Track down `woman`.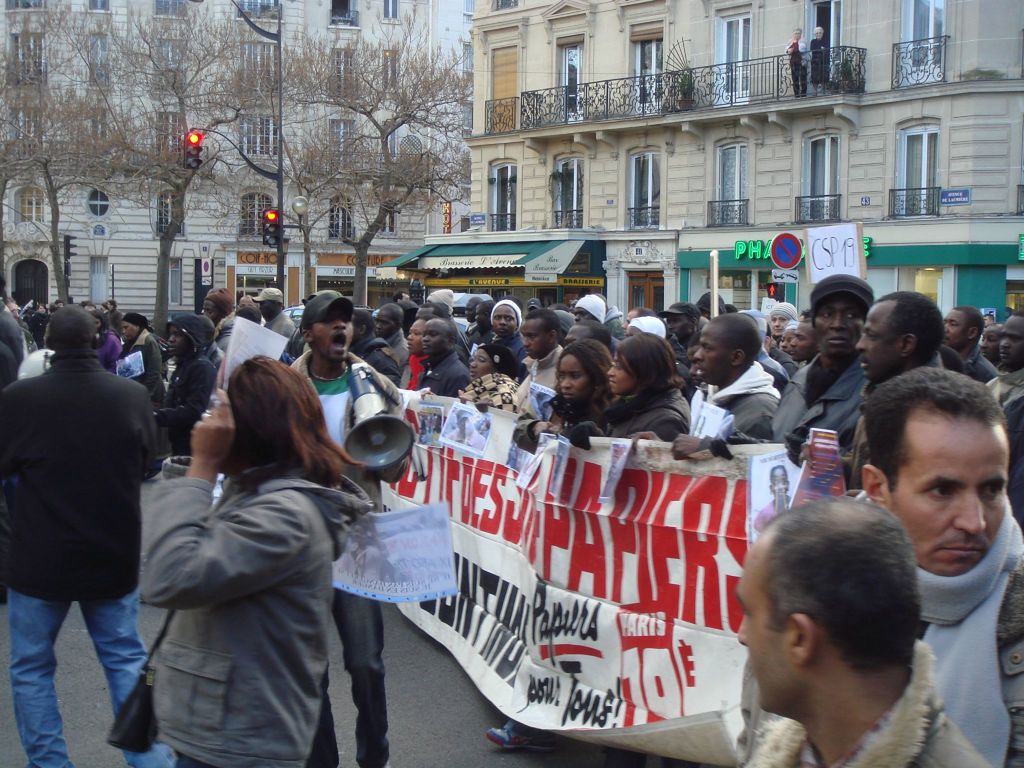
Tracked to locate(129, 335, 385, 767).
